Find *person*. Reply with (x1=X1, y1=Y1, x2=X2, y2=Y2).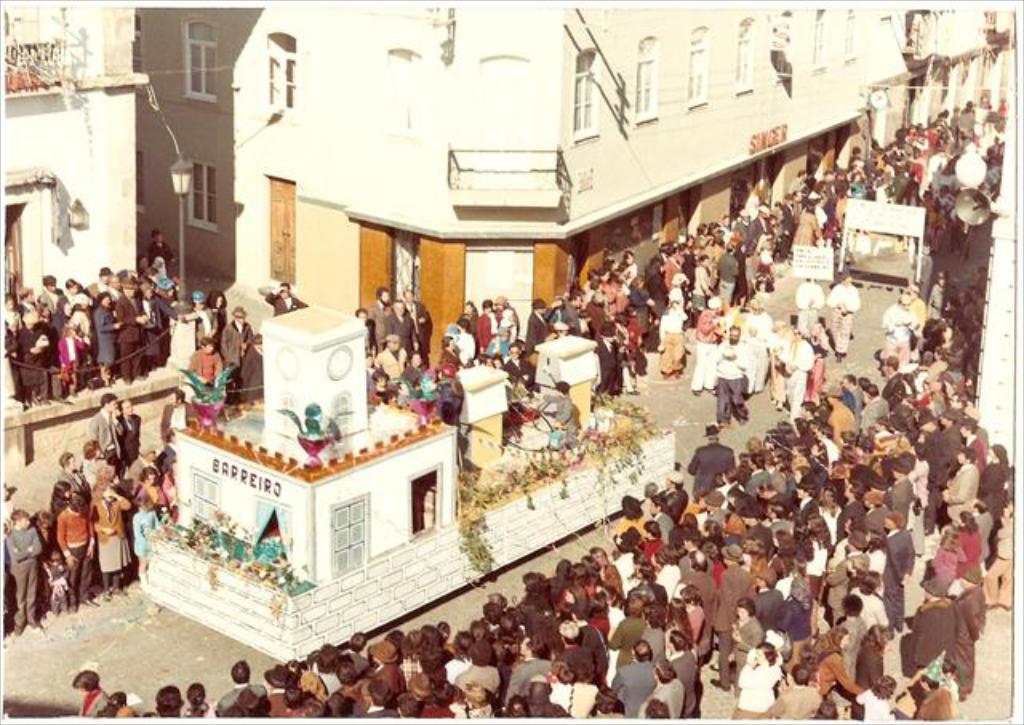
(x1=70, y1=672, x2=106, y2=720).
